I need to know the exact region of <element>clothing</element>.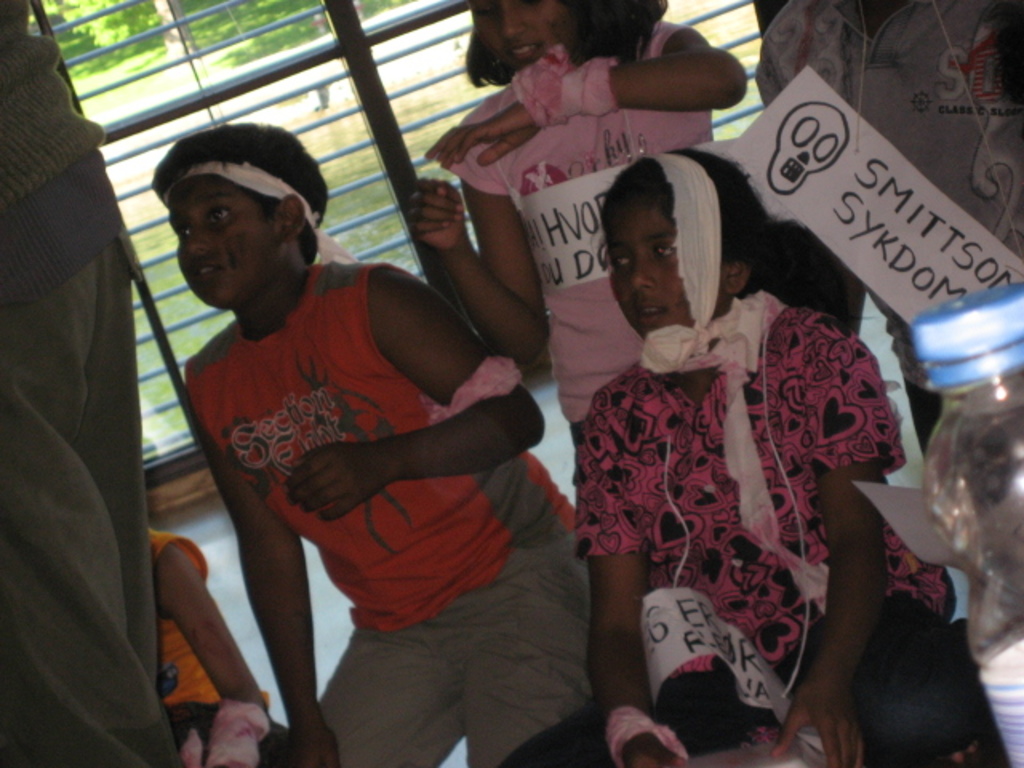
Region: 149/530/286/766.
